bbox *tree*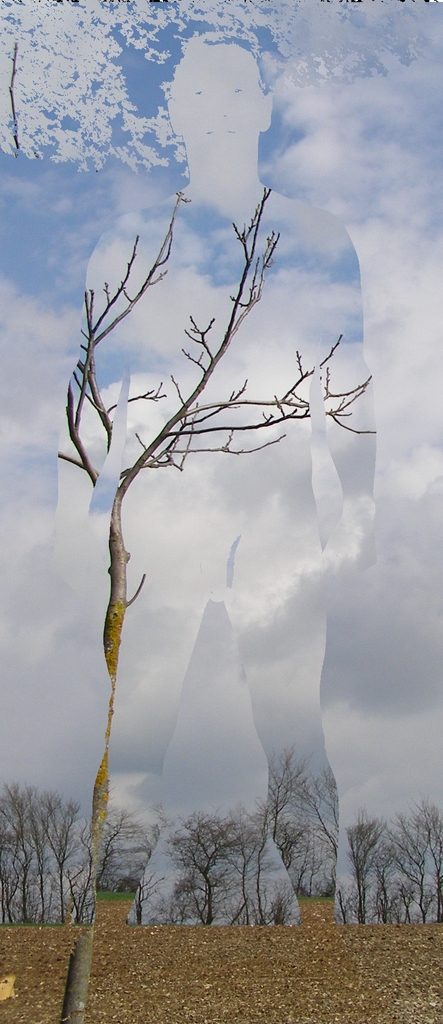
pyautogui.locateOnScreen(4, 75, 424, 880)
